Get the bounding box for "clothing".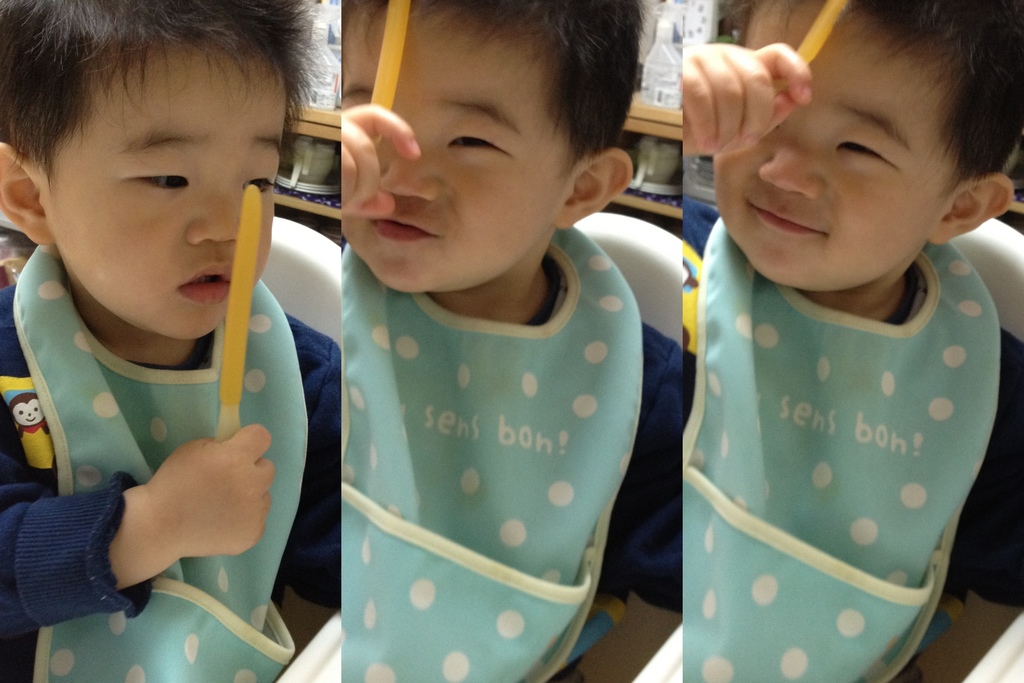
<bbox>682, 192, 1023, 682</bbox>.
